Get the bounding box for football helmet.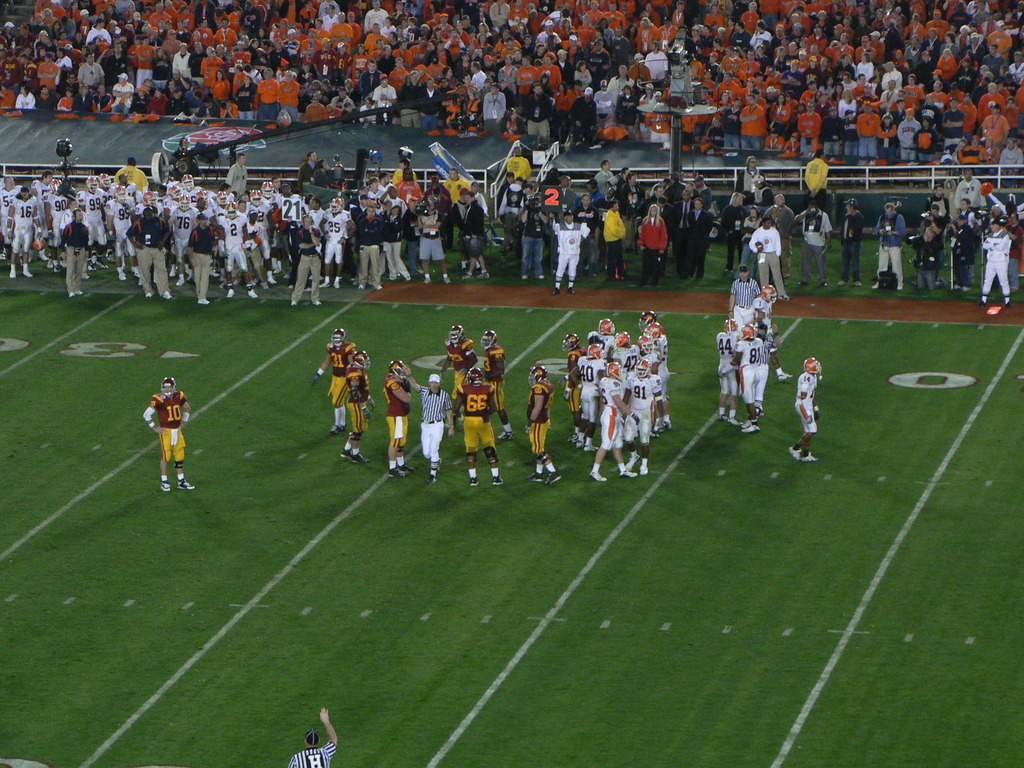
l=388, t=358, r=403, b=380.
